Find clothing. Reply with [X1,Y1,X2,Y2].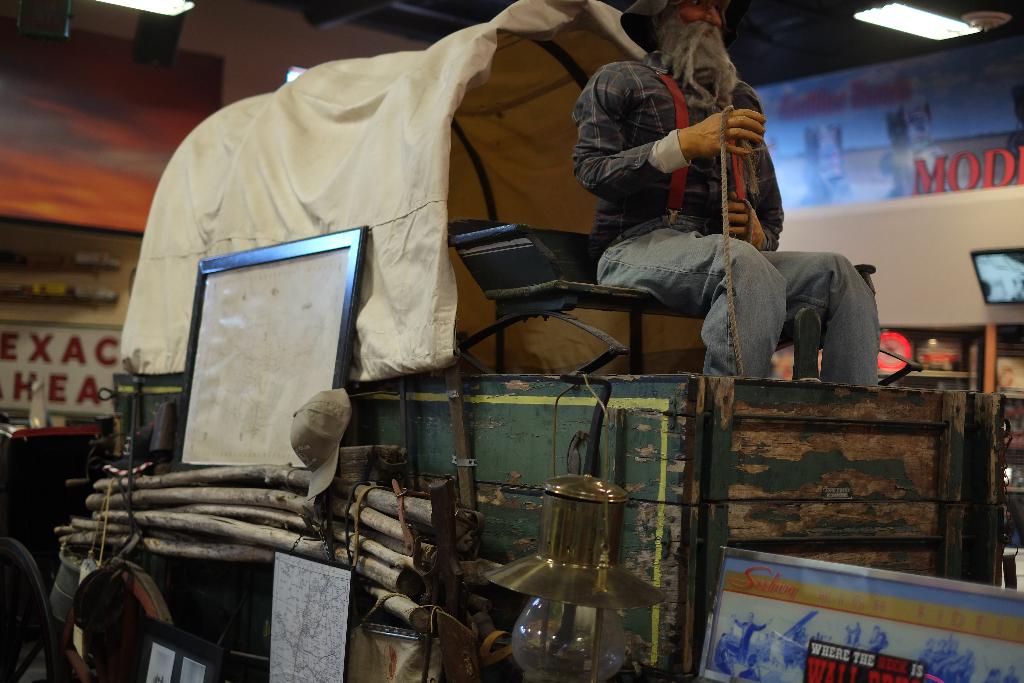
[801,634,809,645].
